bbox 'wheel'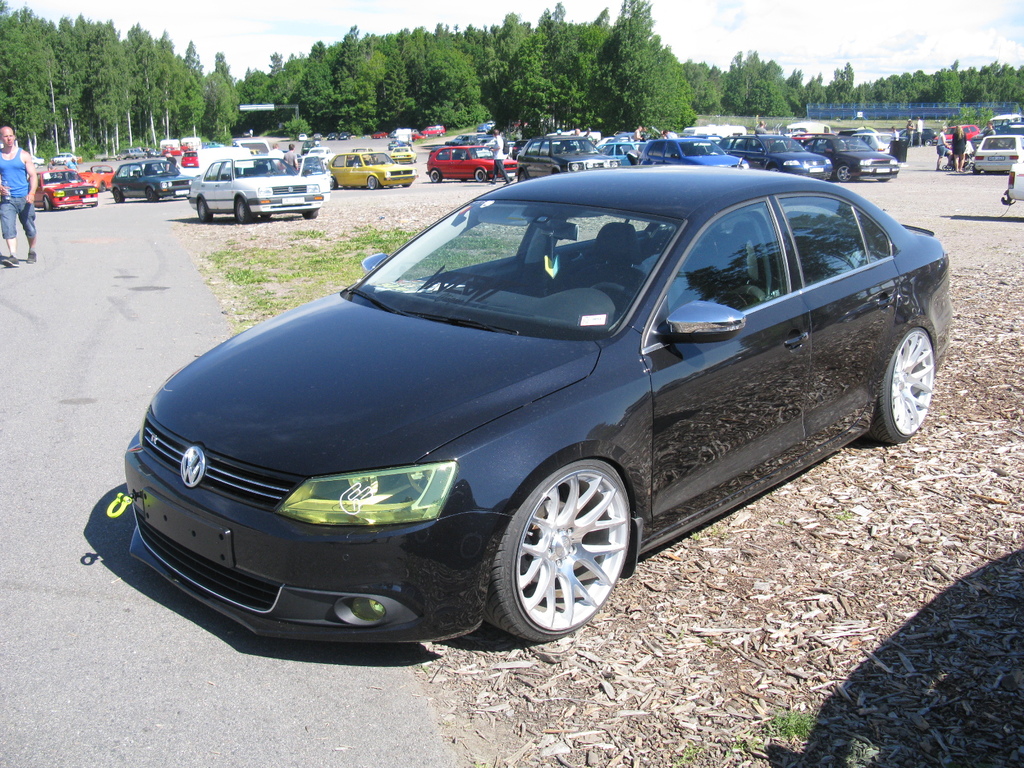
locate(328, 175, 337, 188)
